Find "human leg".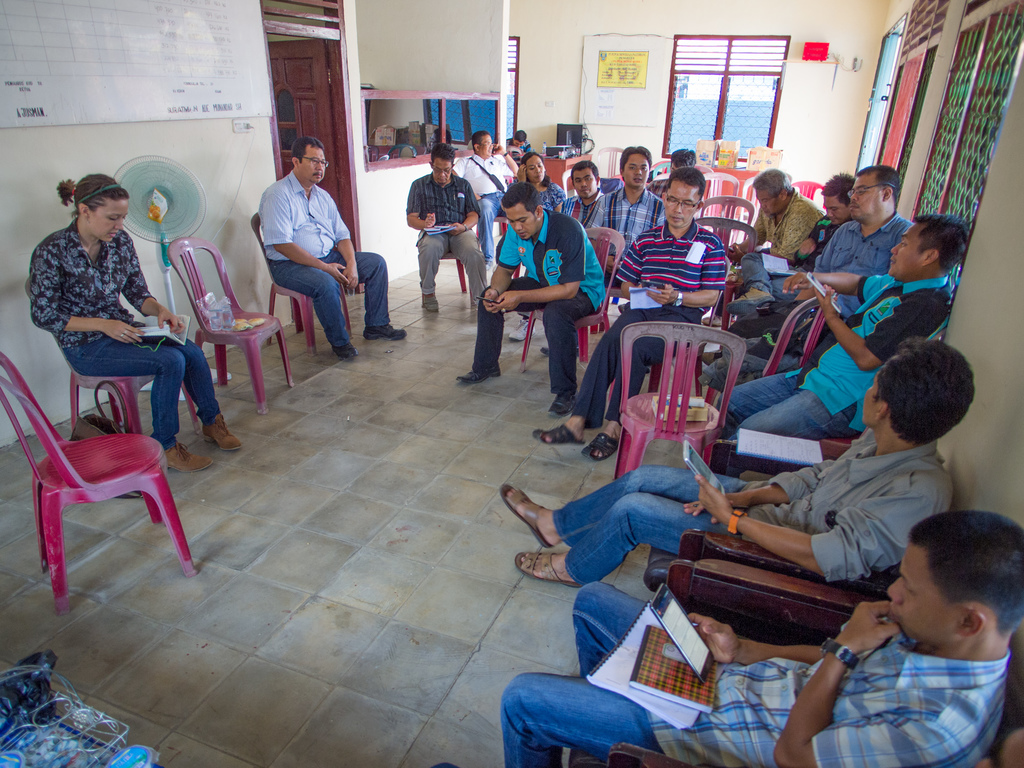
(x1=715, y1=385, x2=860, y2=468).
